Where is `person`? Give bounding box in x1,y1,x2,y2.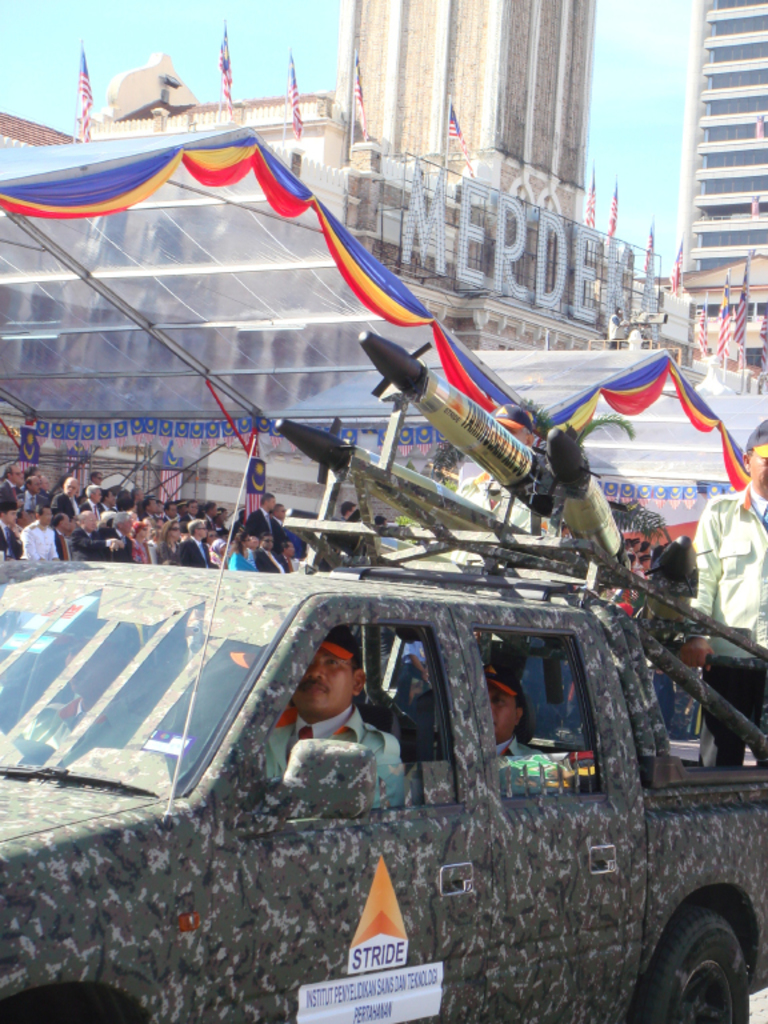
488,667,540,764.
